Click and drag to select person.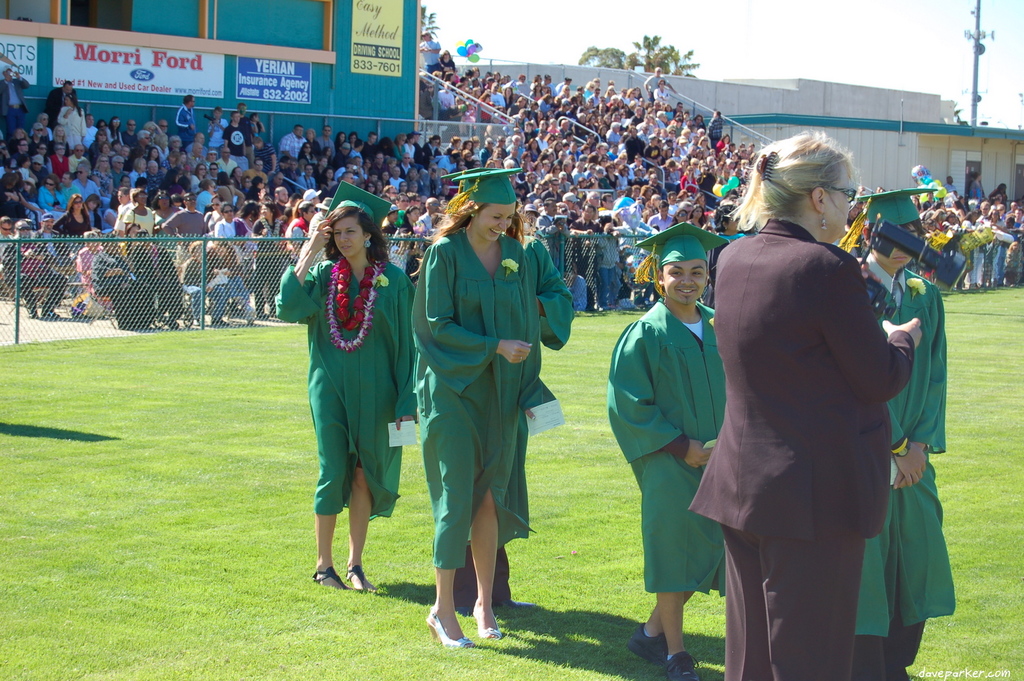
Selection: x1=539, y1=116, x2=551, y2=134.
